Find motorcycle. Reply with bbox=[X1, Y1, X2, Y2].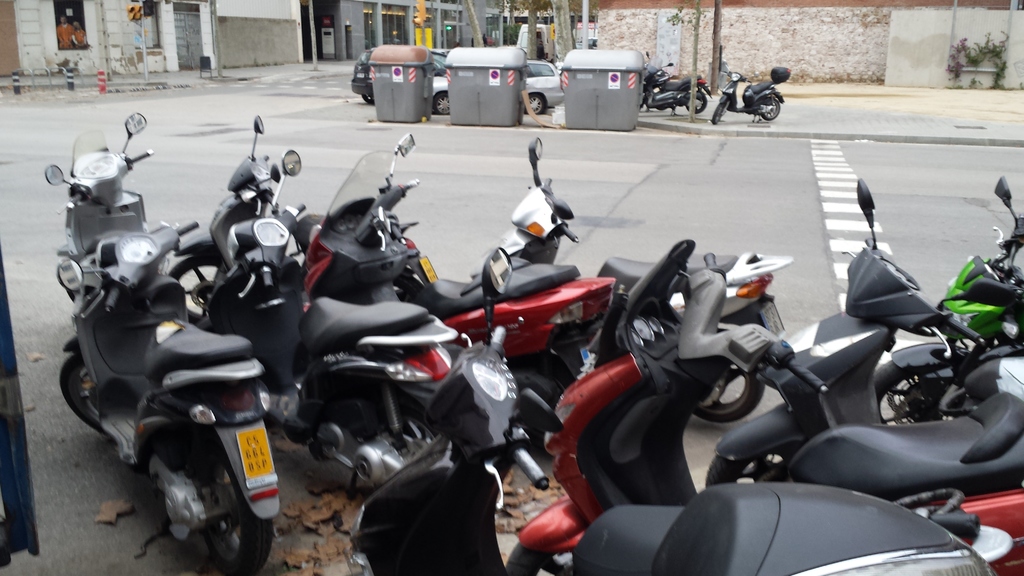
bbox=[874, 175, 1023, 423].
